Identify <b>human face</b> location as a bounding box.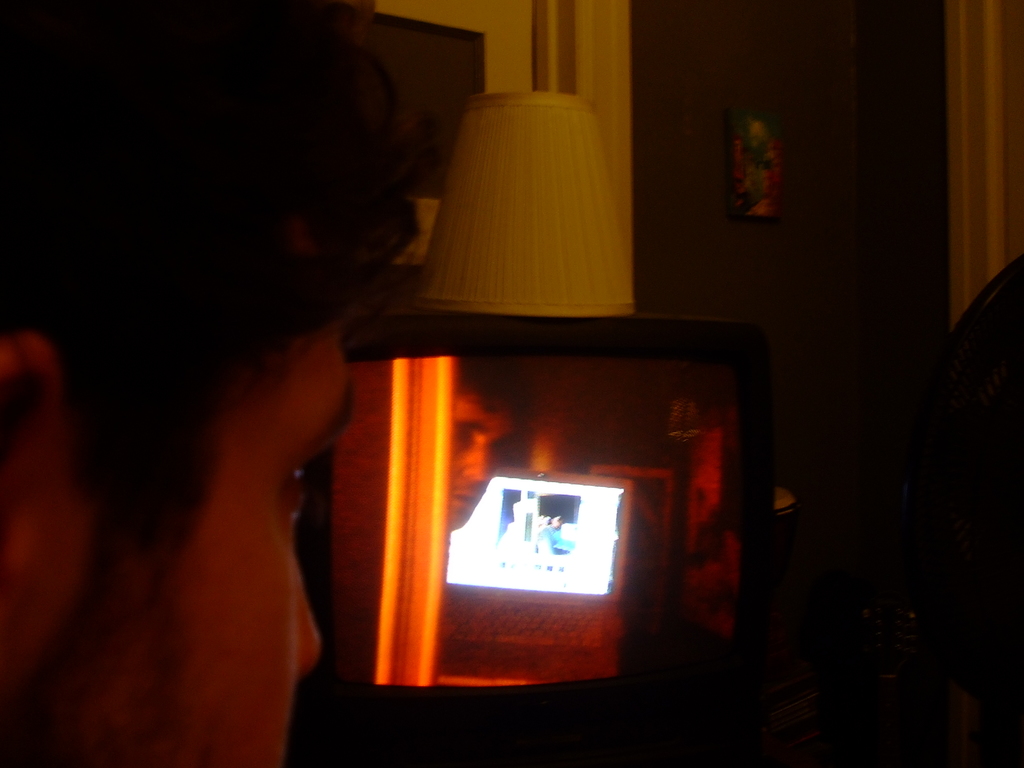
detection(84, 331, 350, 767).
